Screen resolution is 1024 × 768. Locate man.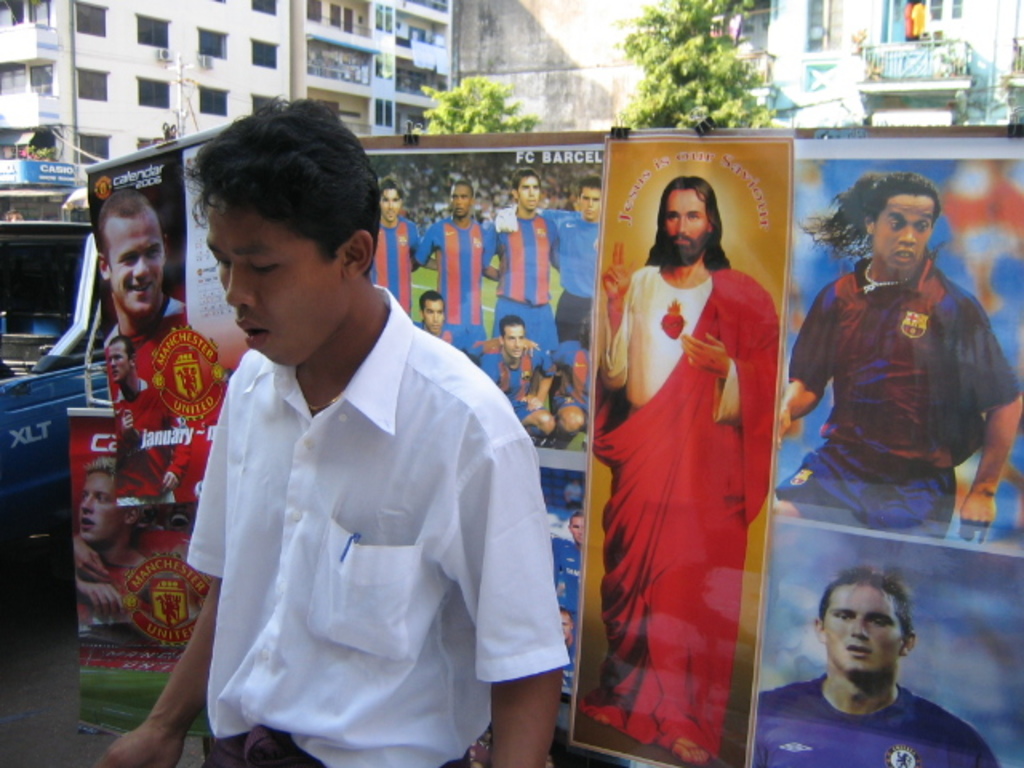
pyautogui.locateOnScreen(590, 174, 781, 766).
